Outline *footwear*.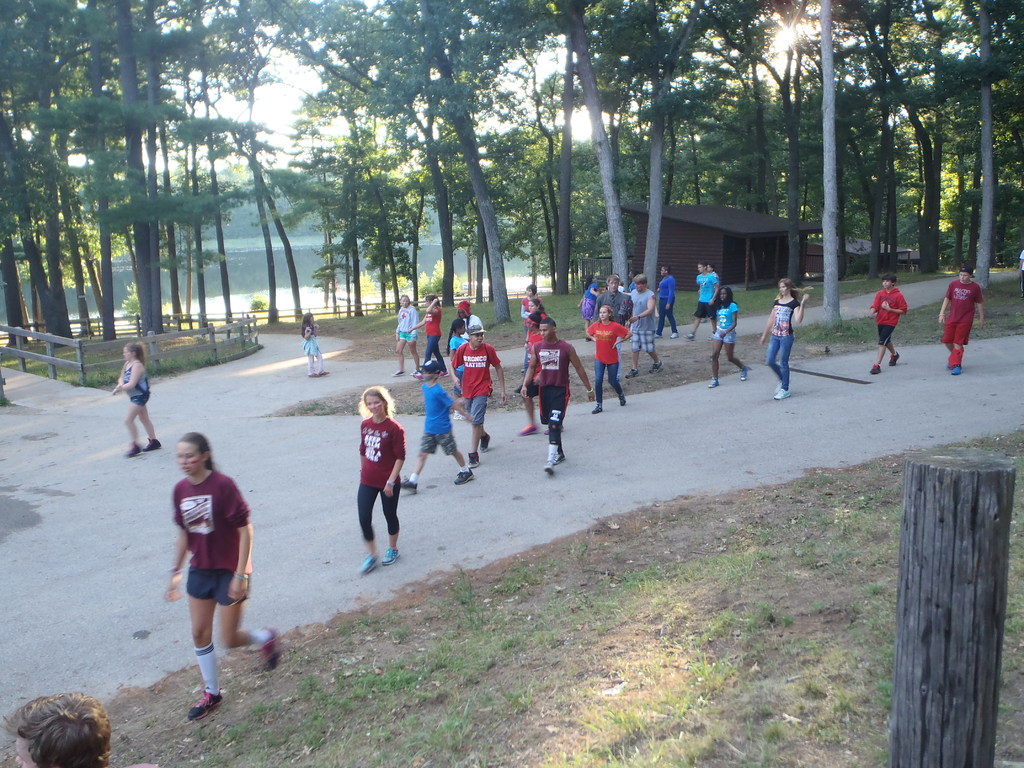
Outline: (544, 460, 554, 473).
